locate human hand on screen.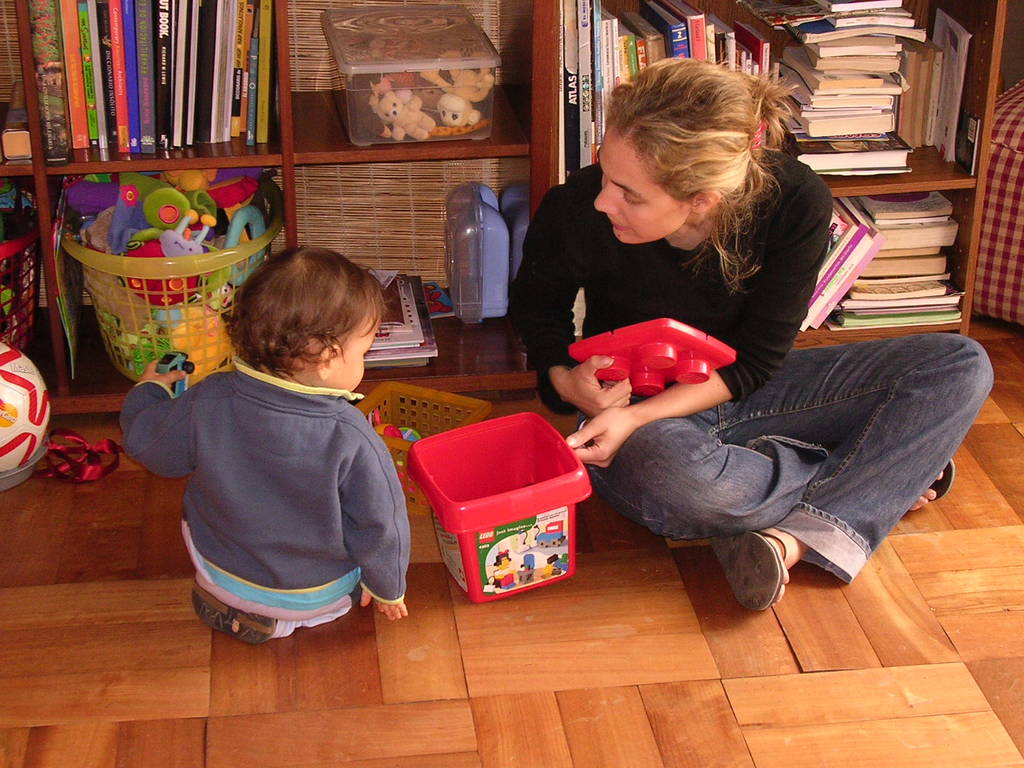
On screen at detection(135, 359, 188, 392).
